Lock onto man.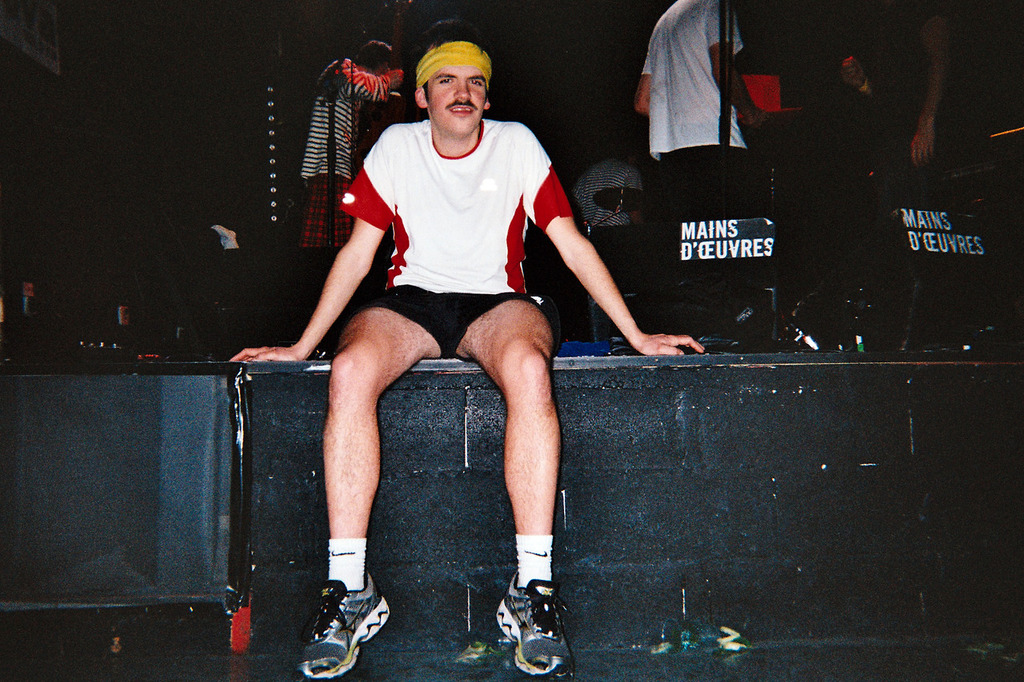
Locked: 626,0,766,347.
